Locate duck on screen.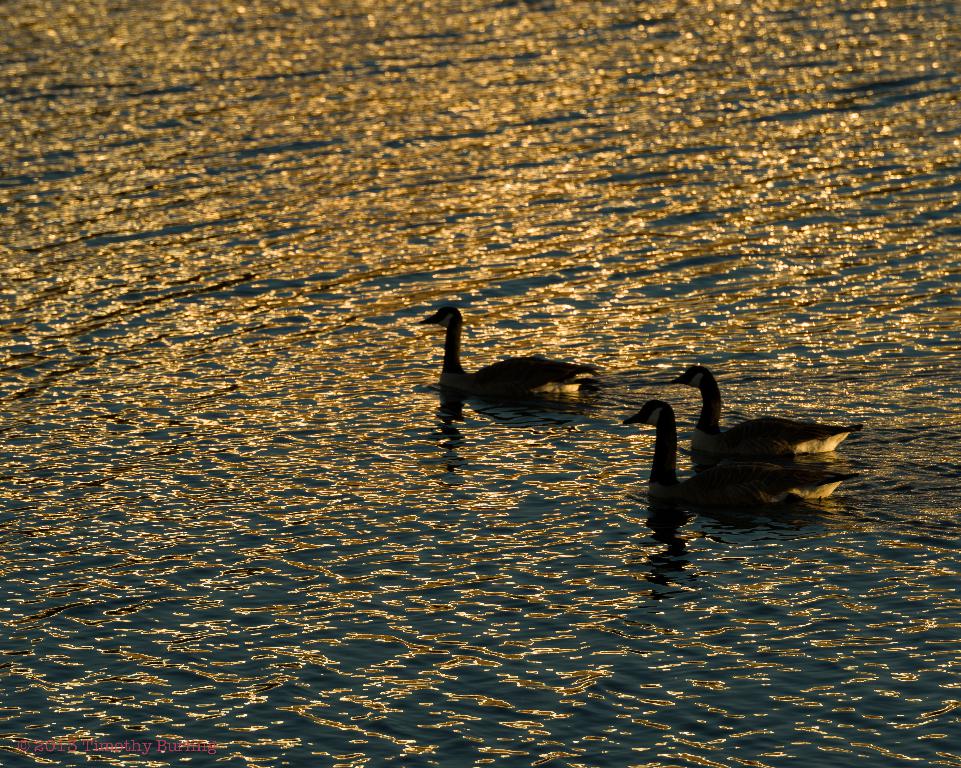
On screen at x1=620 y1=401 x2=852 y2=530.
